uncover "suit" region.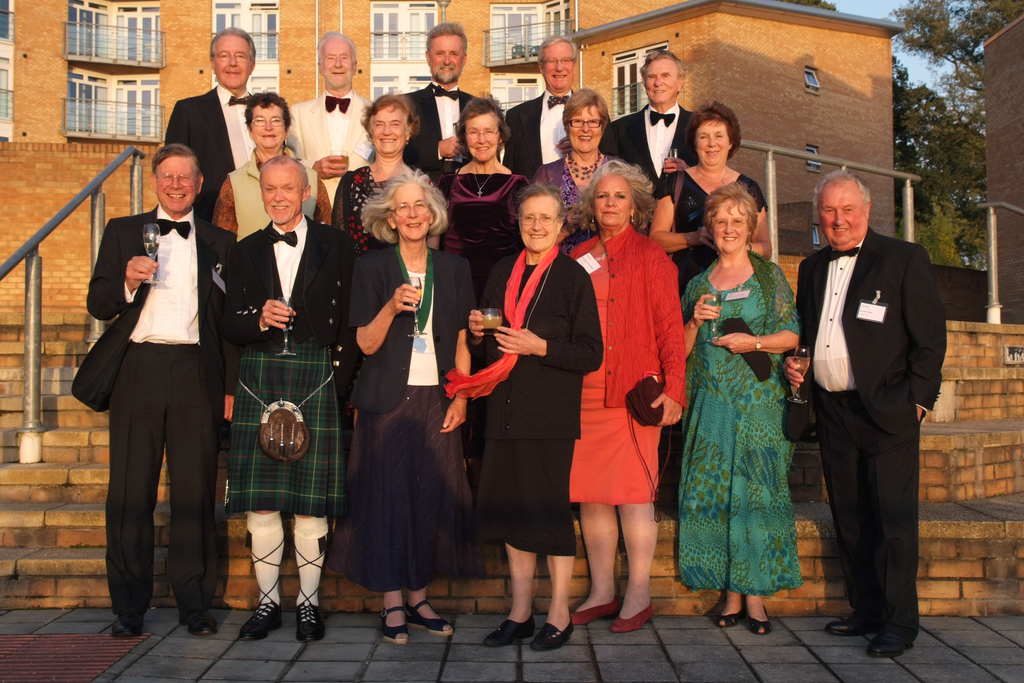
Uncovered: <bbox>161, 82, 261, 227</bbox>.
